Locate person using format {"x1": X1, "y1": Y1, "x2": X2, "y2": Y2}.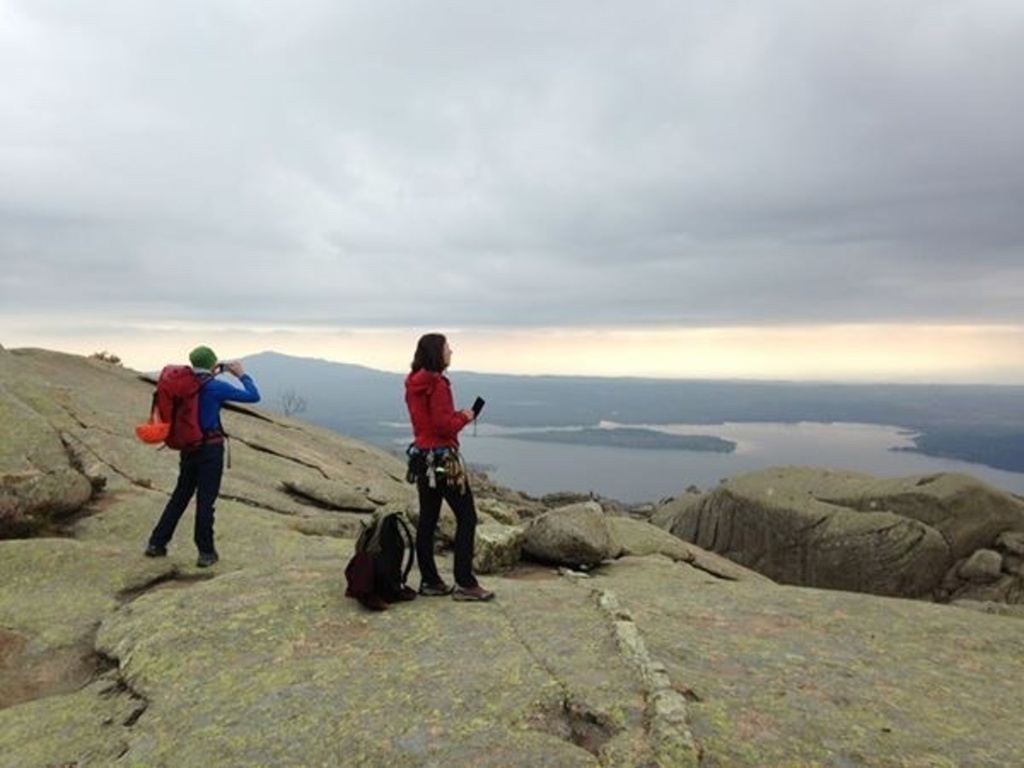
{"x1": 145, "y1": 340, "x2": 259, "y2": 565}.
